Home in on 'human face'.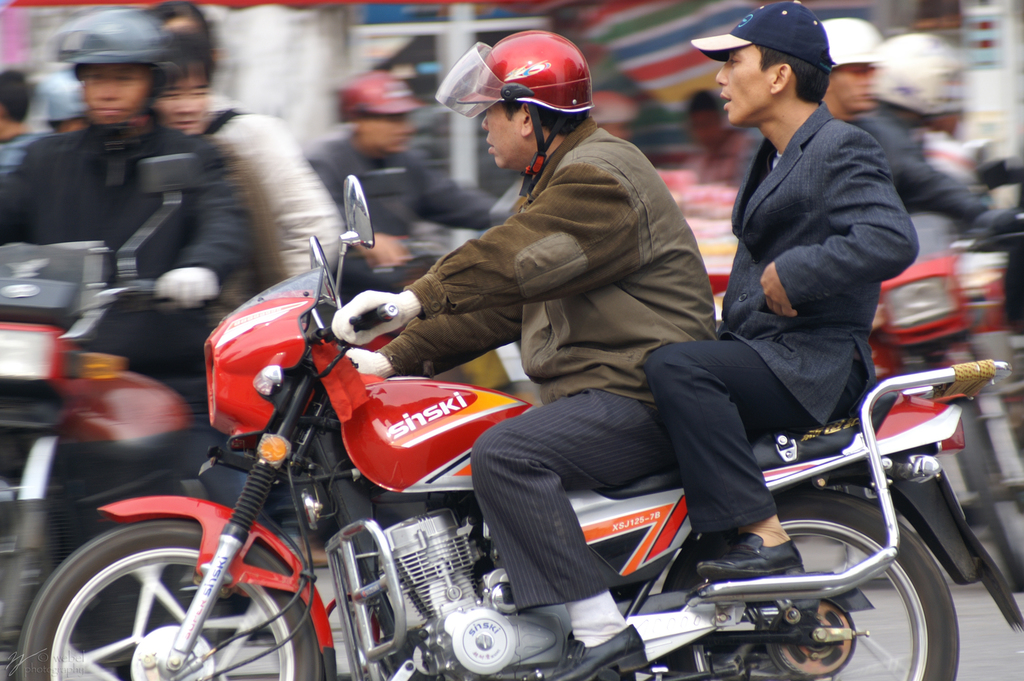
Homed in at [left=831, top=67, right=875, bottom=113].
